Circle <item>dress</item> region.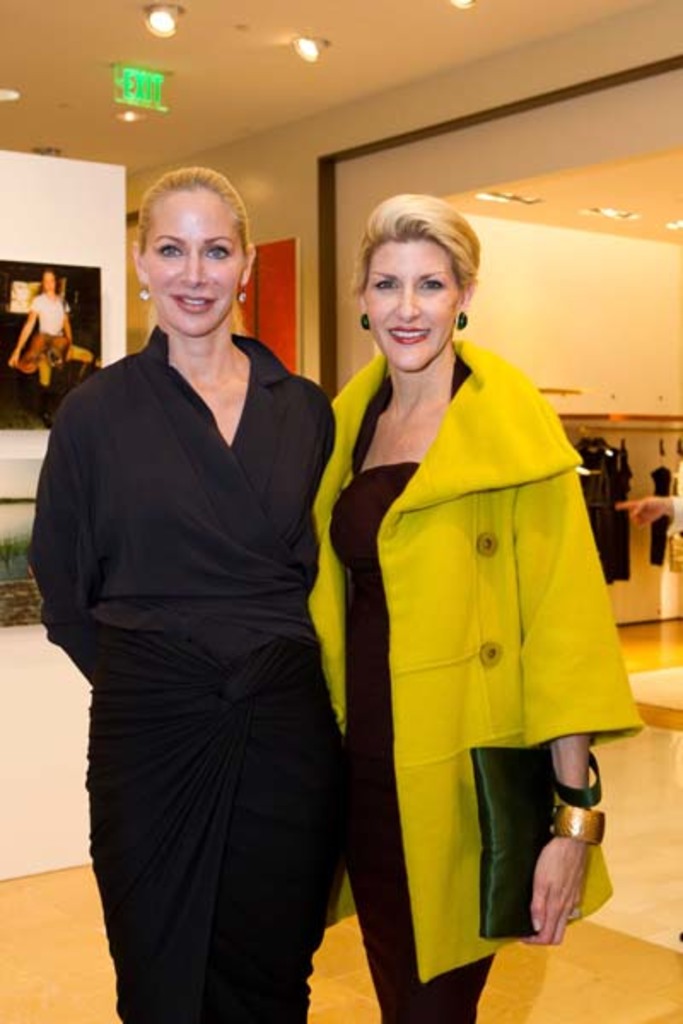
Region: <box>331,358,497,1022</box>.
